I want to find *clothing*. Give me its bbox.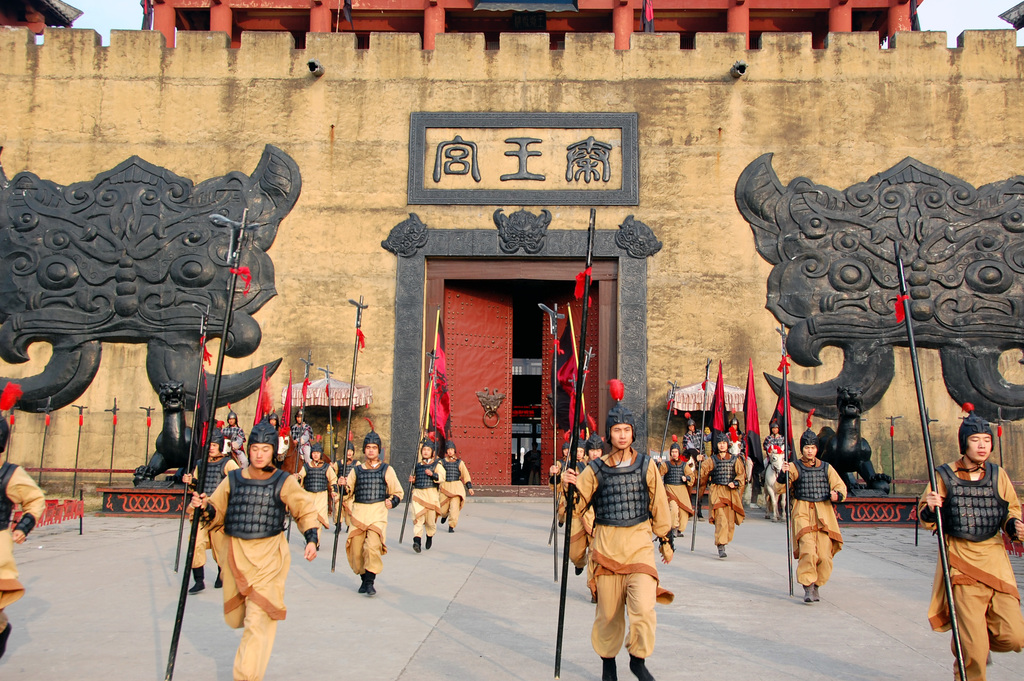
405/451/450/539.
